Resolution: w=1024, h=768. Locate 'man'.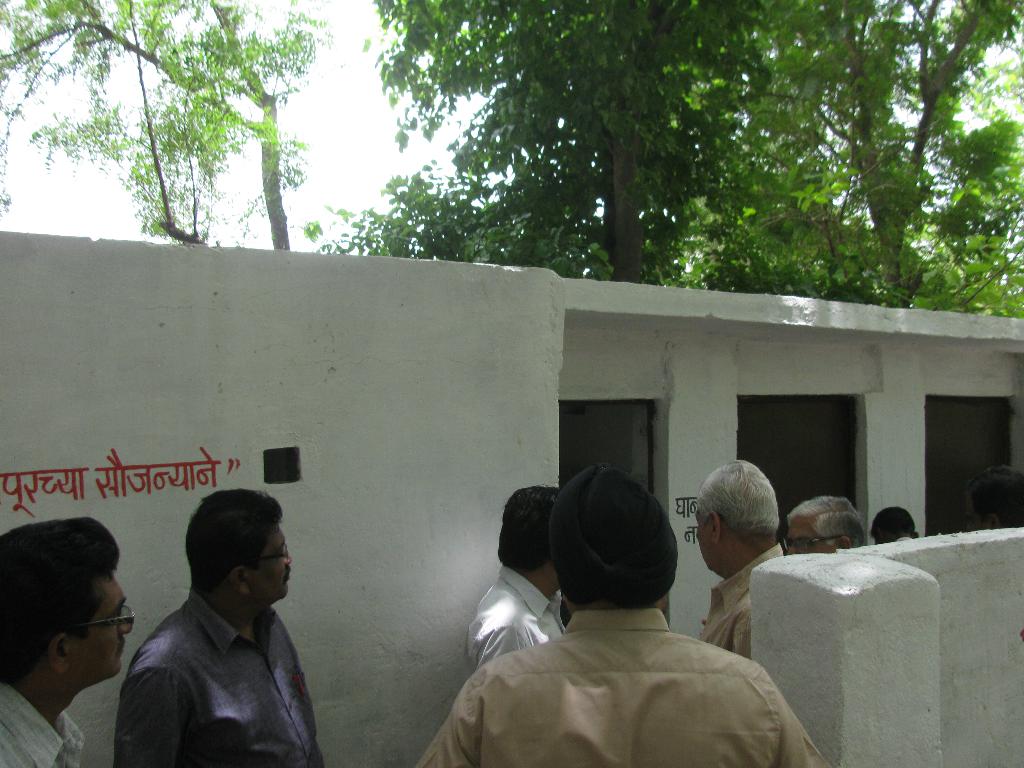
l=95, t=500, r=322, b=767.
